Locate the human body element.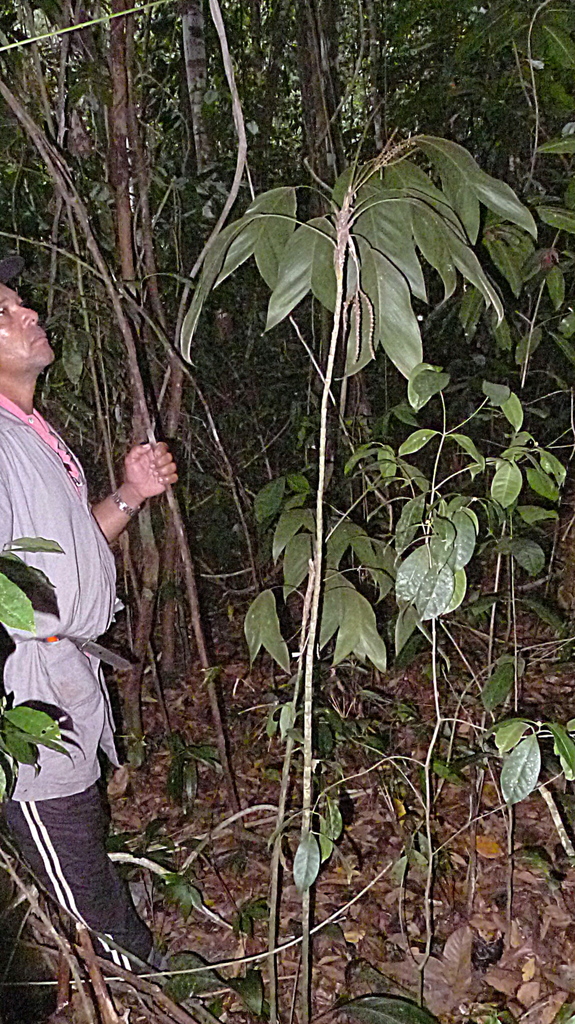
Element bbox: l=0, t=355, r=156, b=989.
